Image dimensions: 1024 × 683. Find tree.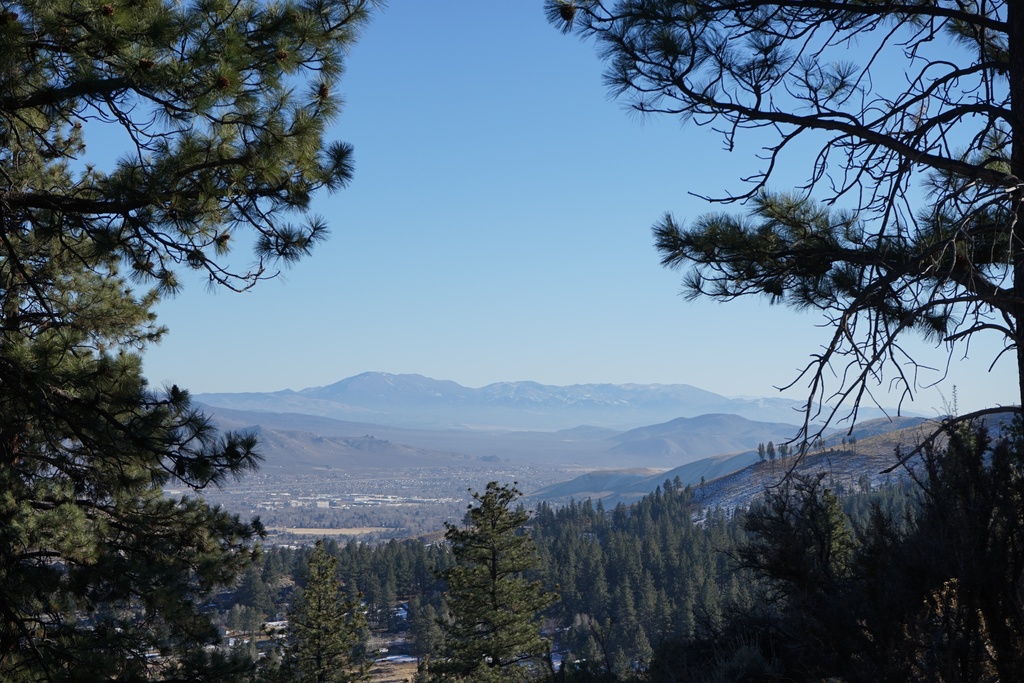
rect(861, 477, 910, 560).
